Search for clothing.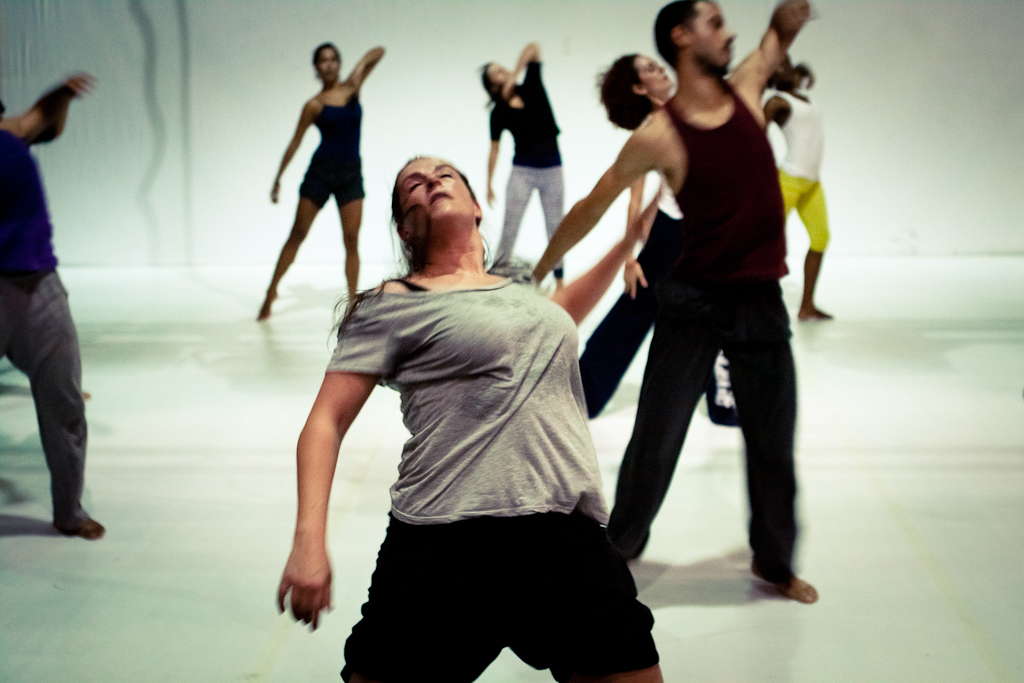
Found at (773,91,837,254).
